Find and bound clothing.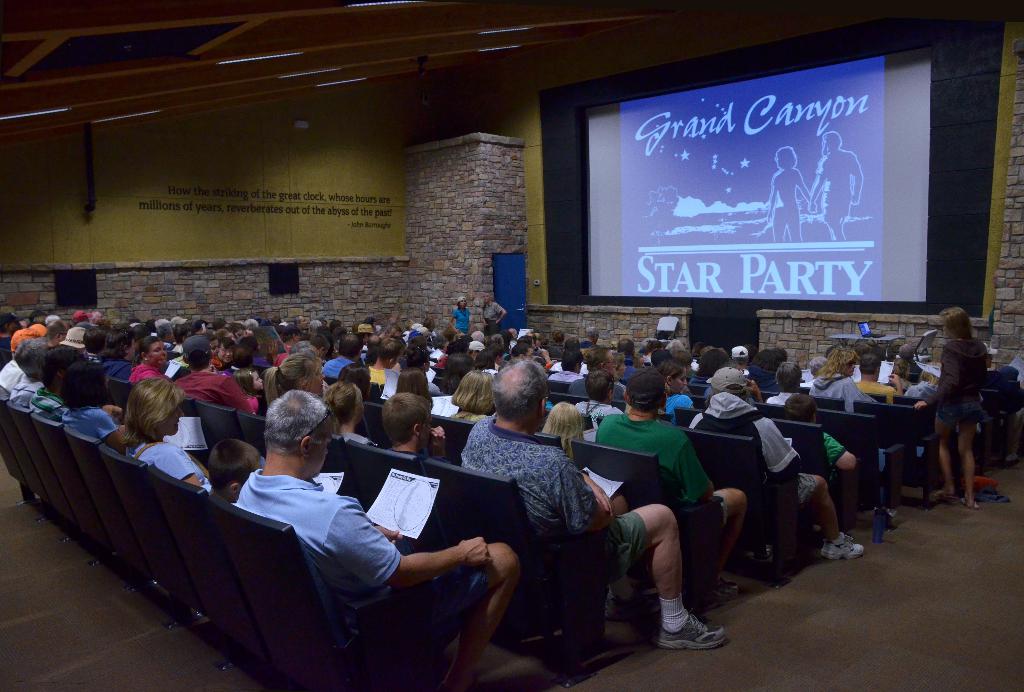
Bound: 177:364:260:408.
